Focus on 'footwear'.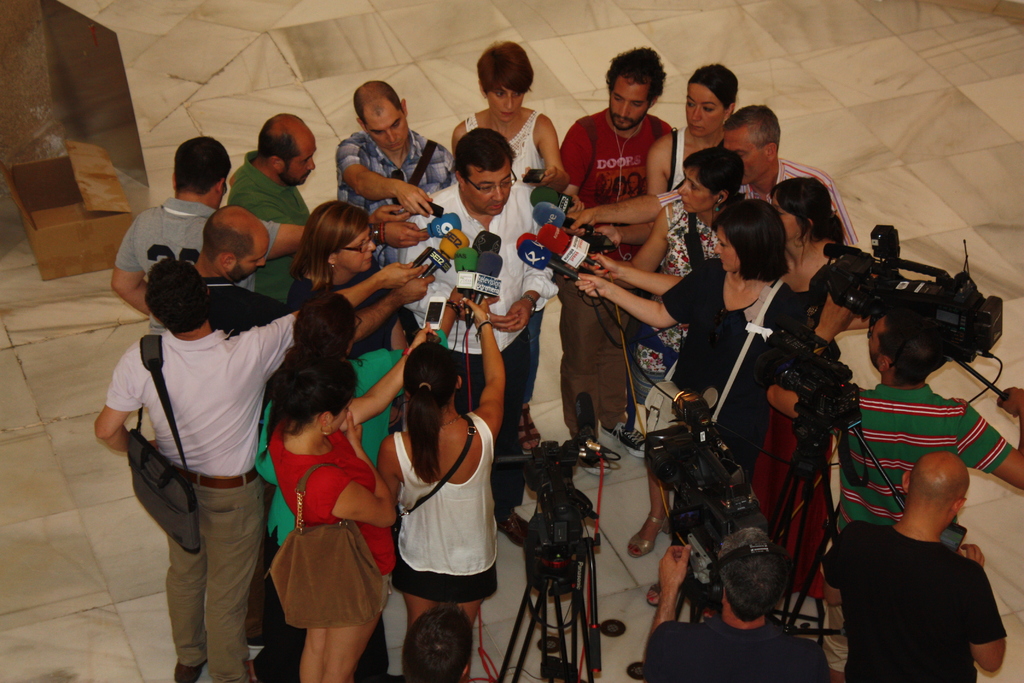
Focused at x1=627 y1=511 x2=665 y2=562.
